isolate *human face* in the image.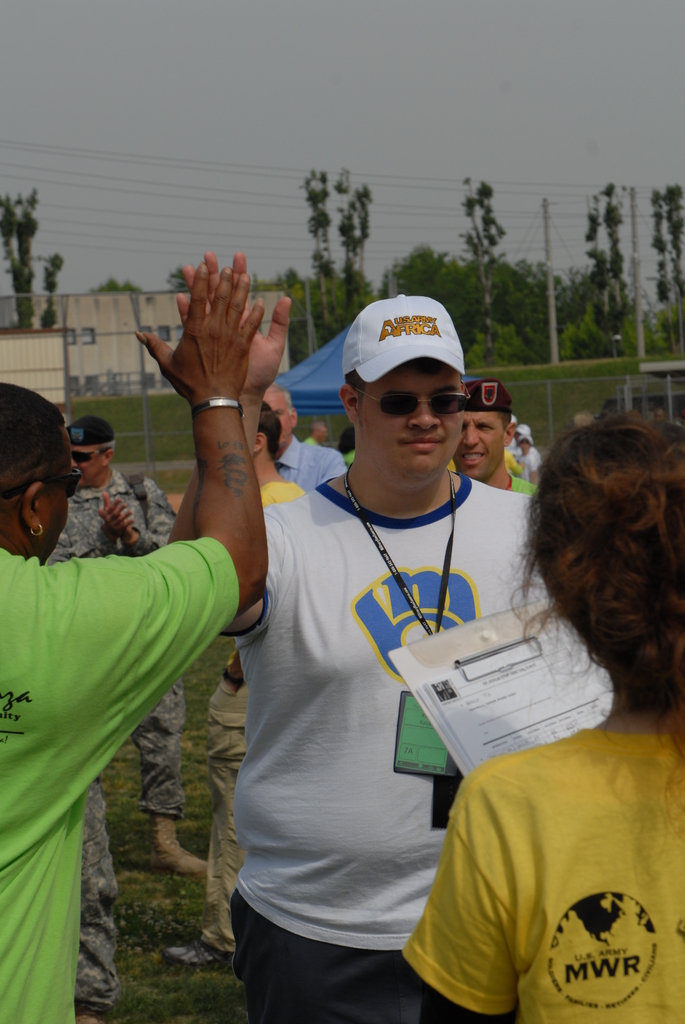
Isolated region: BBox(266, 396, 290, 449).
